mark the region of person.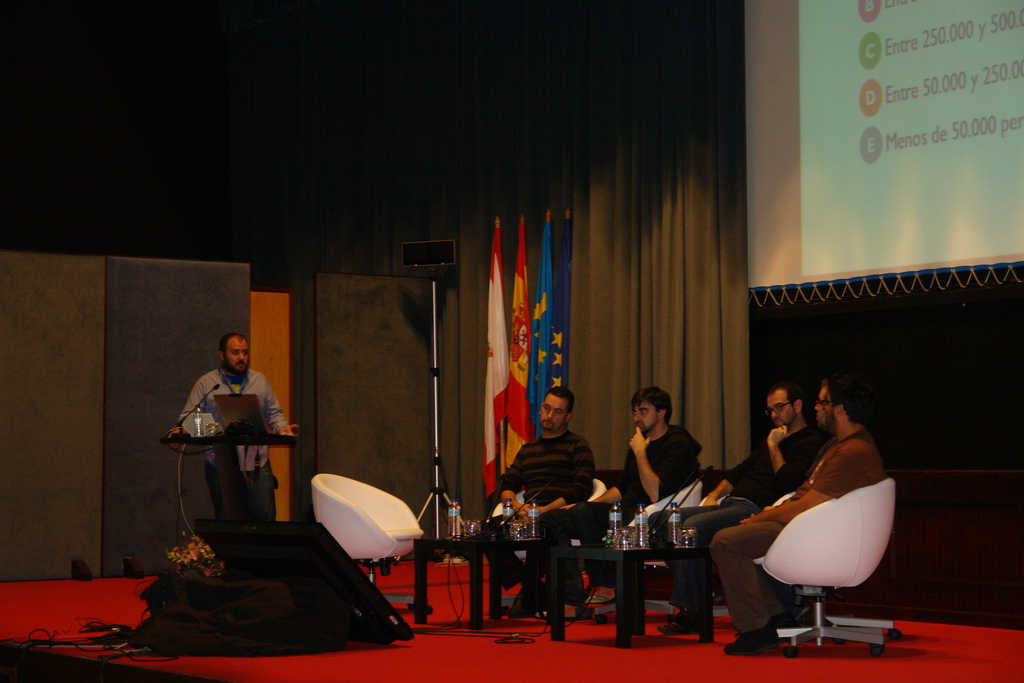
Region: detection(164, 328, 299, 525).
